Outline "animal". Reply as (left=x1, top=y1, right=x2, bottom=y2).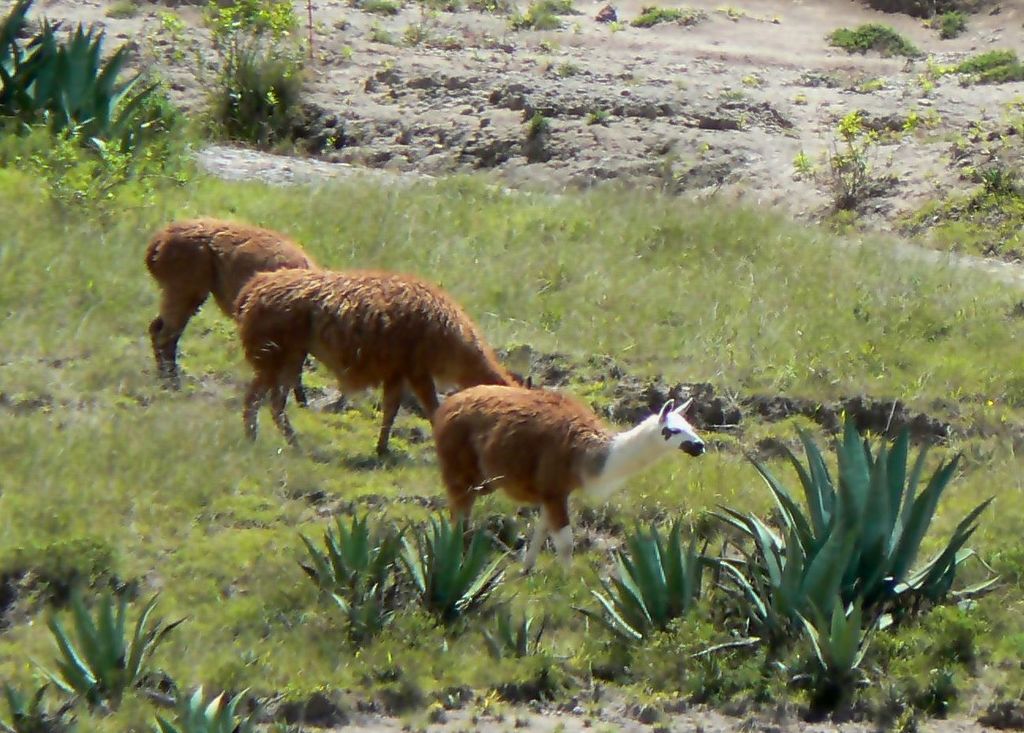
(left=227, top=263, right=530, bottom=459).
